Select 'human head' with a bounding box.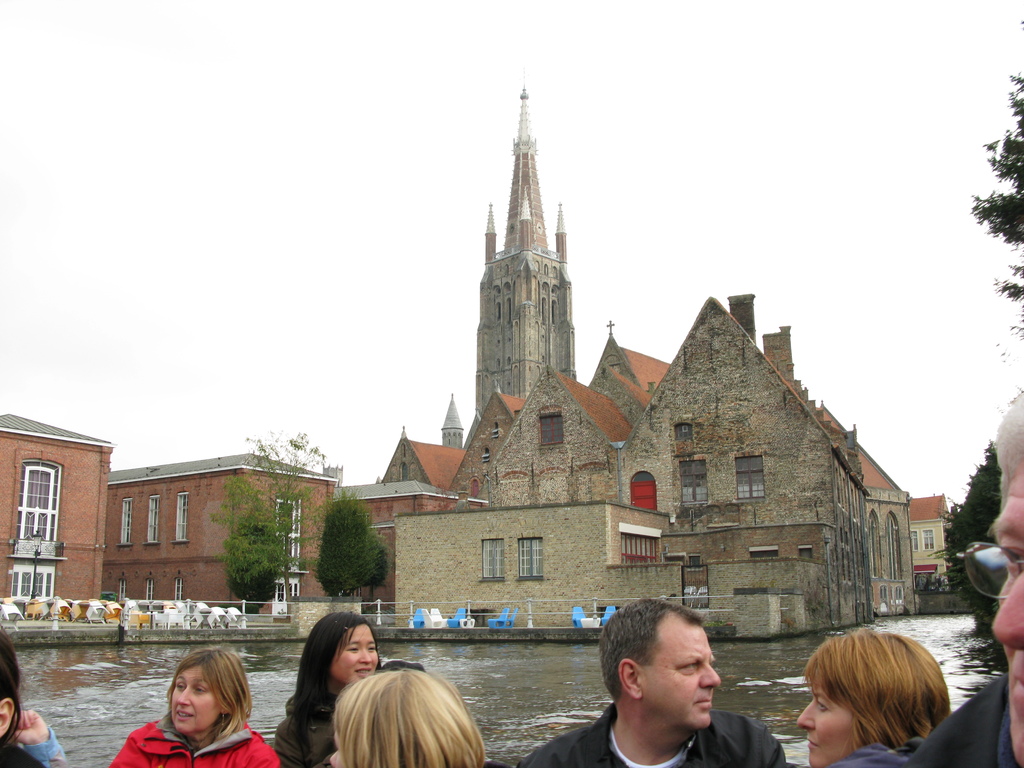
0/620/22/766.
